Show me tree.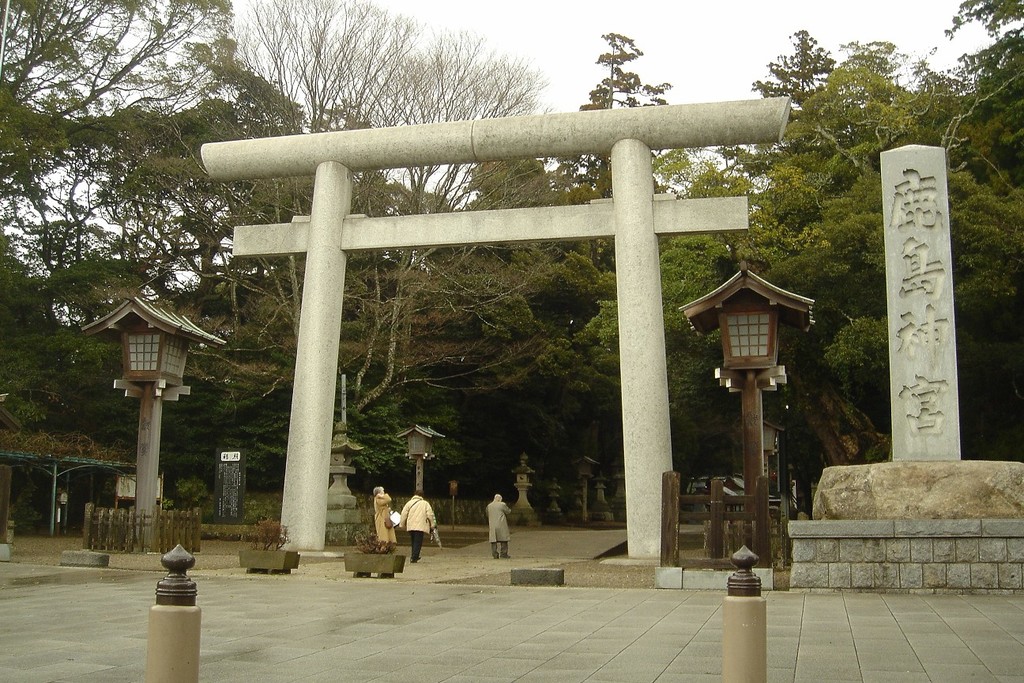
tree is here: x1=242 y1=137 x2=586 y2=472.
